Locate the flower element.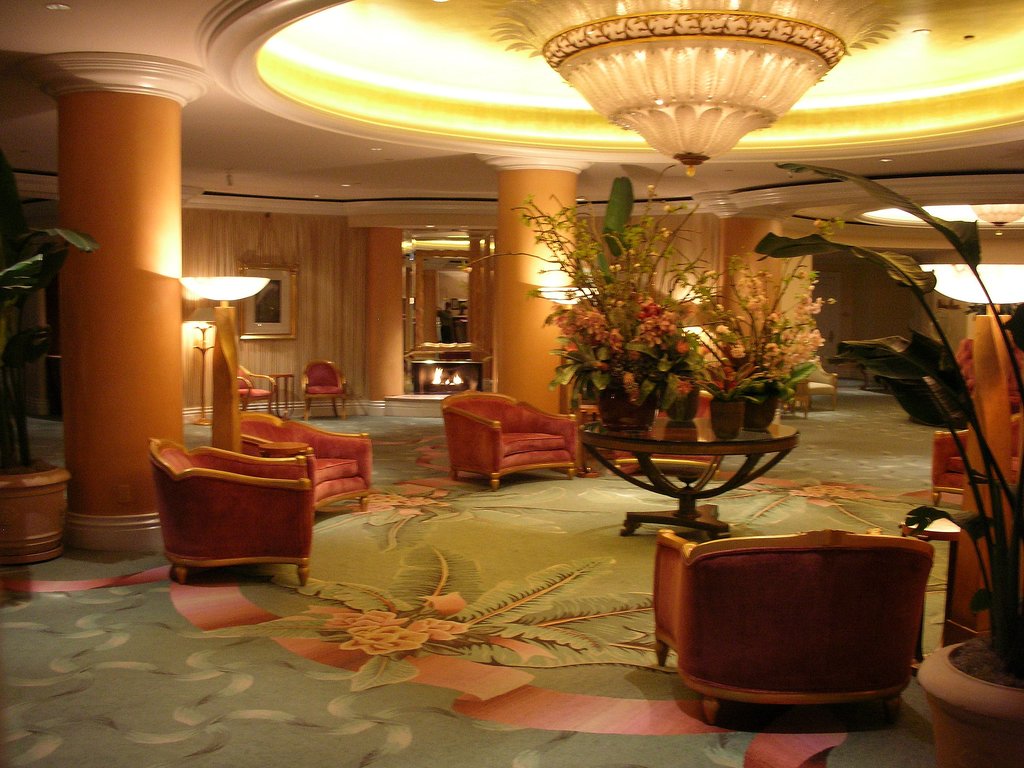
Element bbox: (x1=401, y1=495, x2=433, y2=508).
